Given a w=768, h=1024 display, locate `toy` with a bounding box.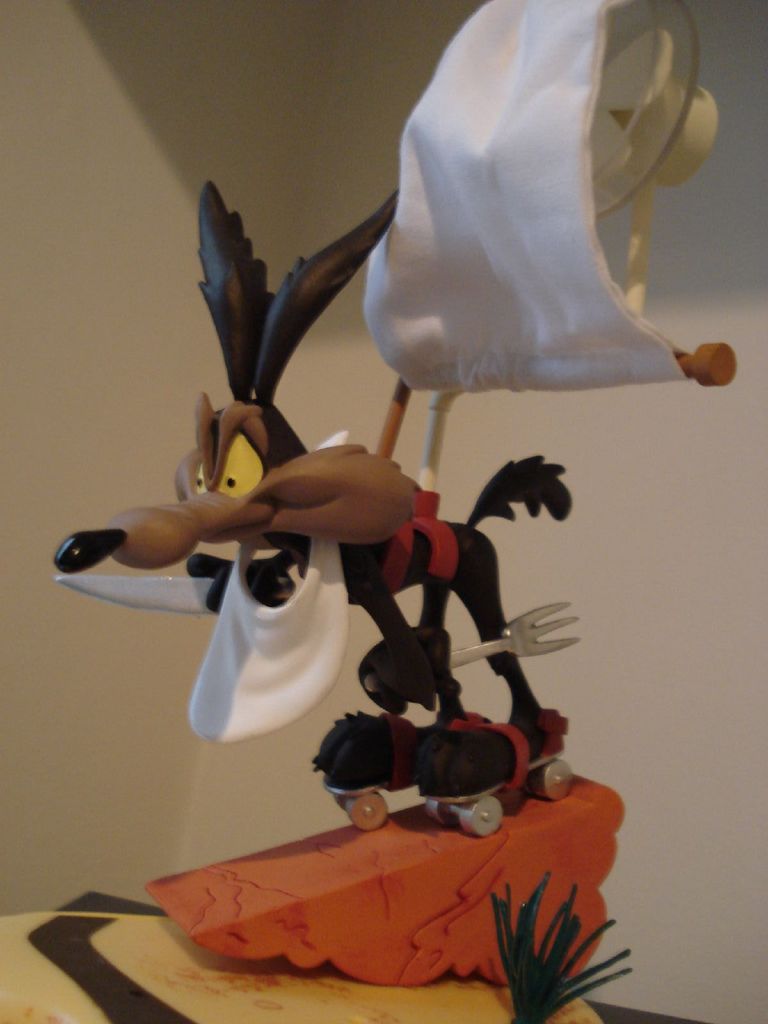
Located: 28, 0, 615, 853.
